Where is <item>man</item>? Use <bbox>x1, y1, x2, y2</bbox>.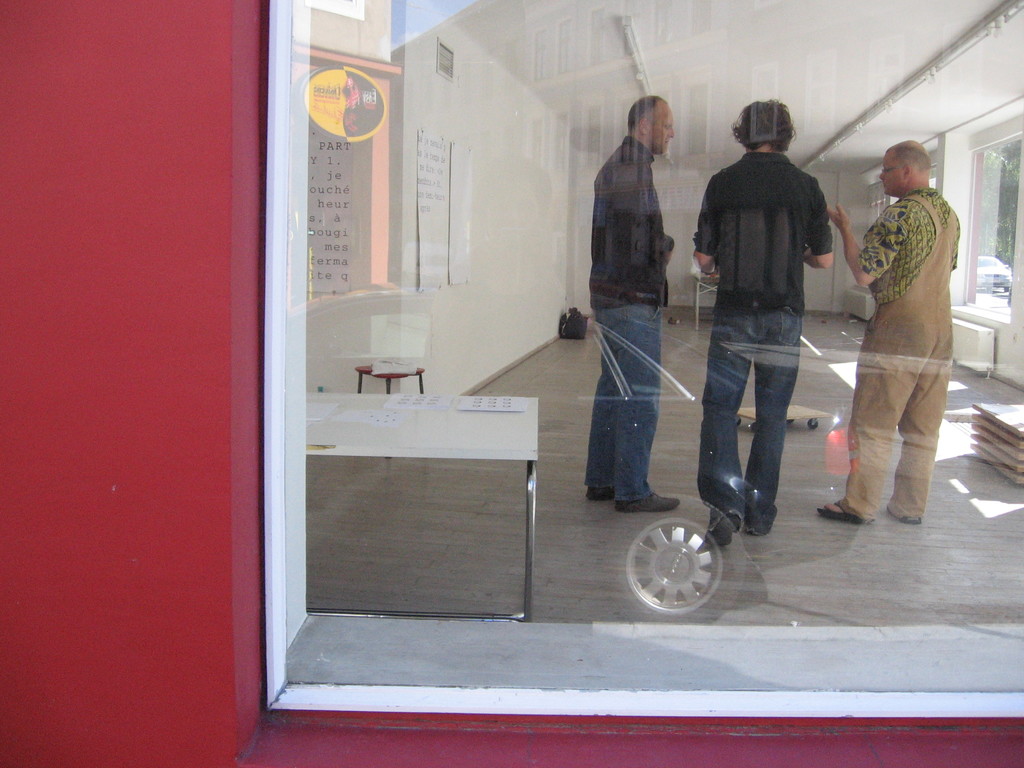
<bbox>689, 103, 833, 537</bbox>.
